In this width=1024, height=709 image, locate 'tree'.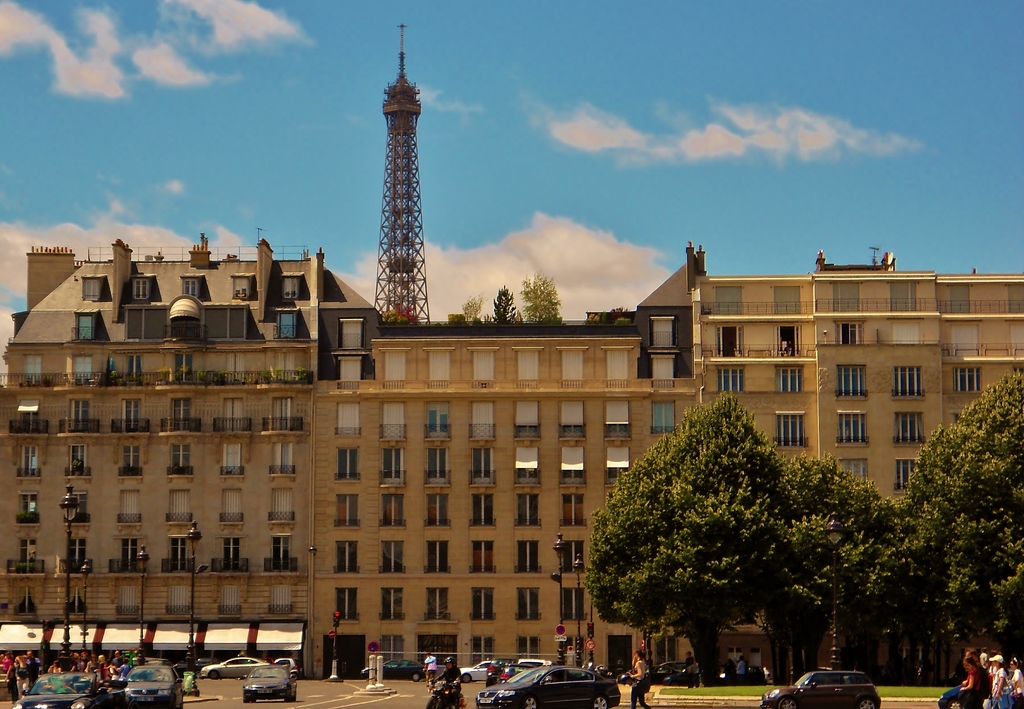
Bounding box: <bbox>484, 284, 524, 328</bbox>.
